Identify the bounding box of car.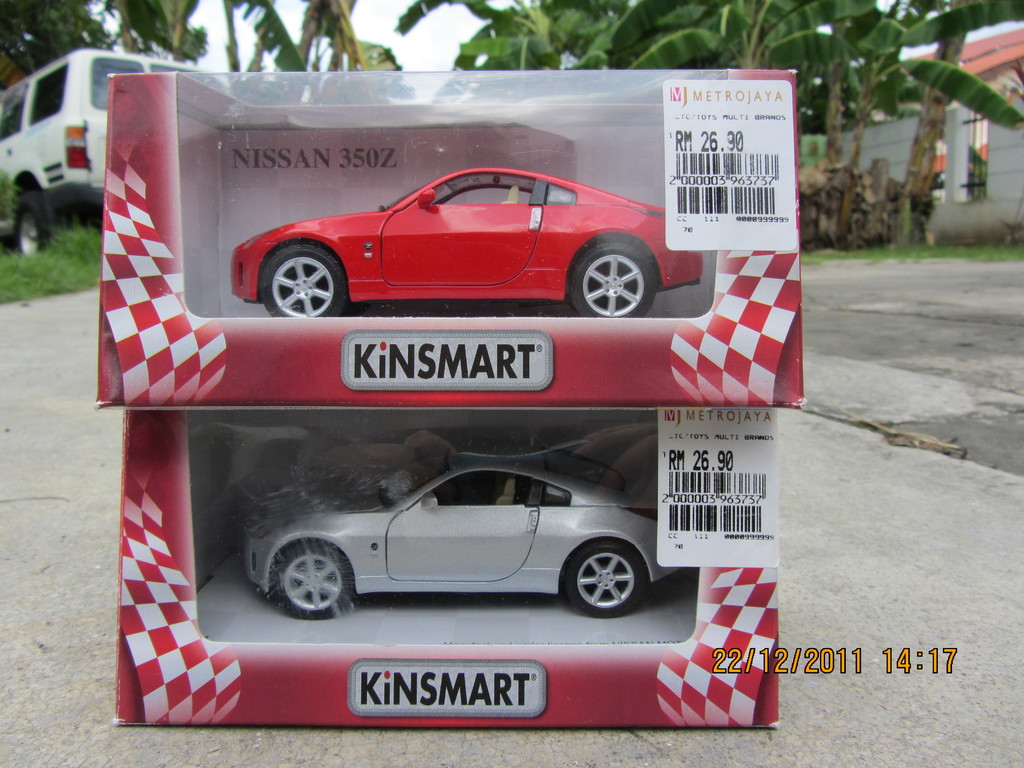
x1=229 y1=168 x2=703 y2=316.
